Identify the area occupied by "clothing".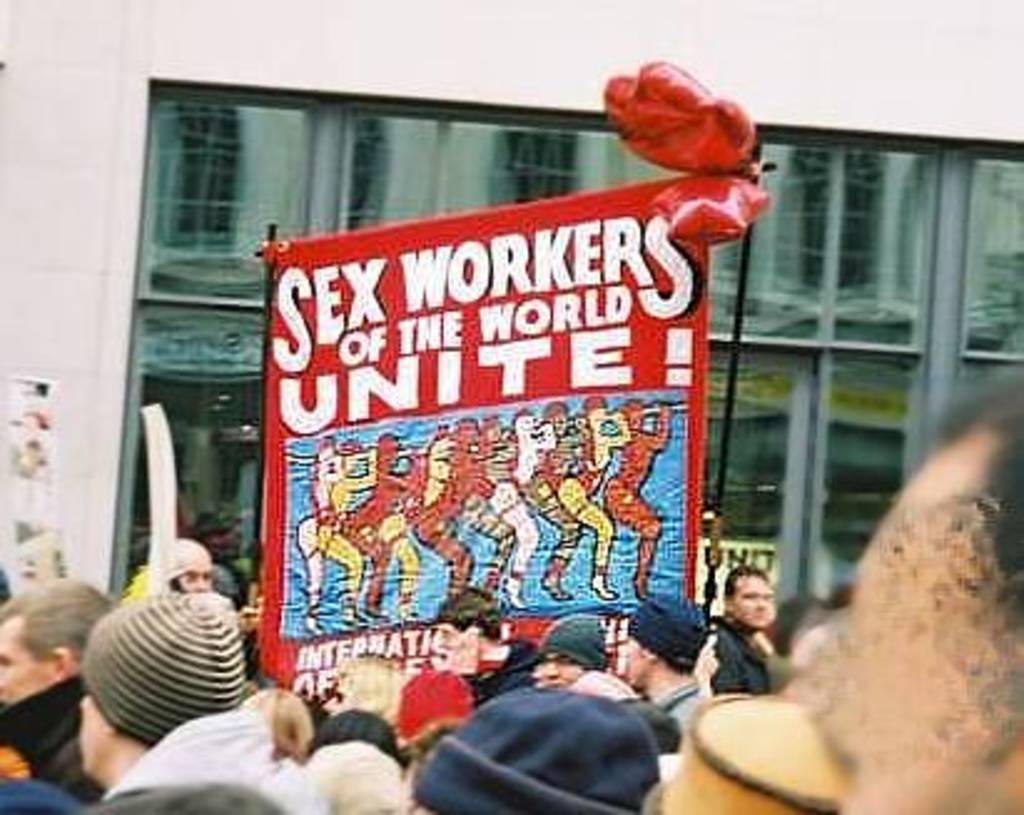
Area: <region>568, 665, 678, 760</region>.
